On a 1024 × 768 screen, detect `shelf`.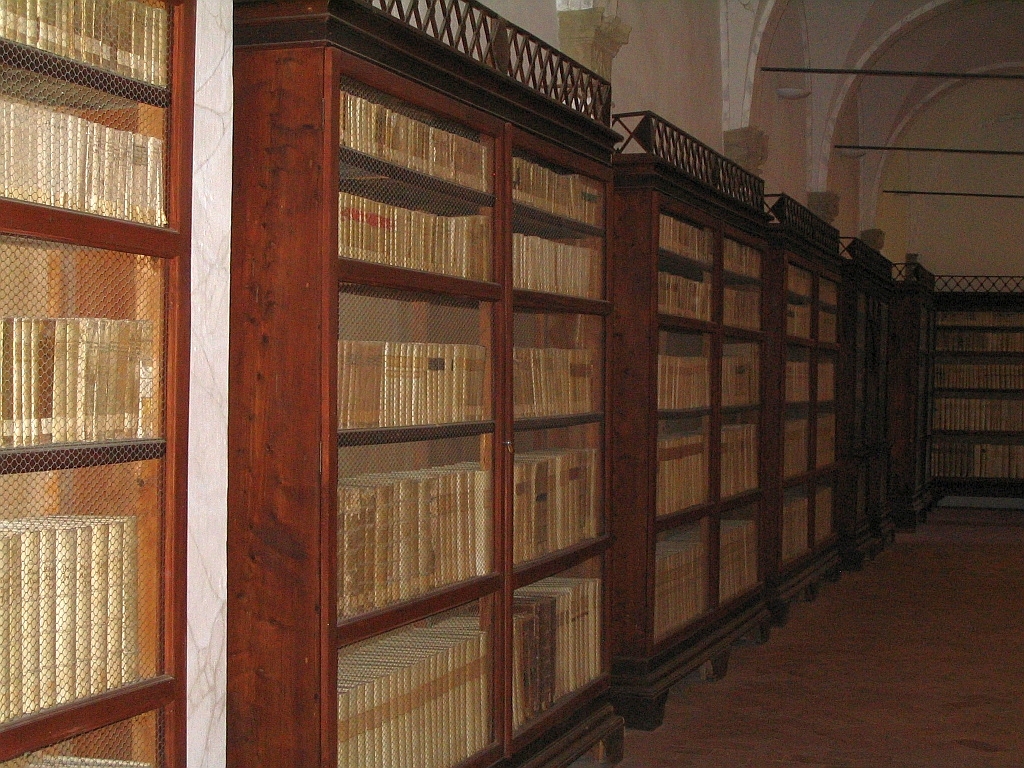
{"x1": 779, "y1": 343, "x2": 821, "y2": 414}.
